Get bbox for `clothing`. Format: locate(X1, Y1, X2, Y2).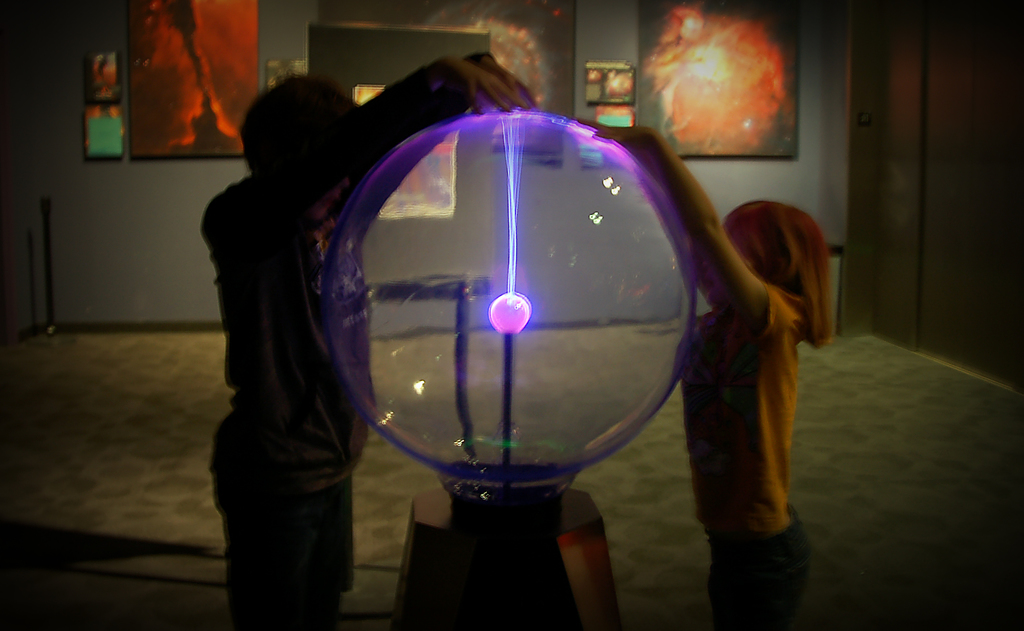
locate(678, 273, 819, 630).
